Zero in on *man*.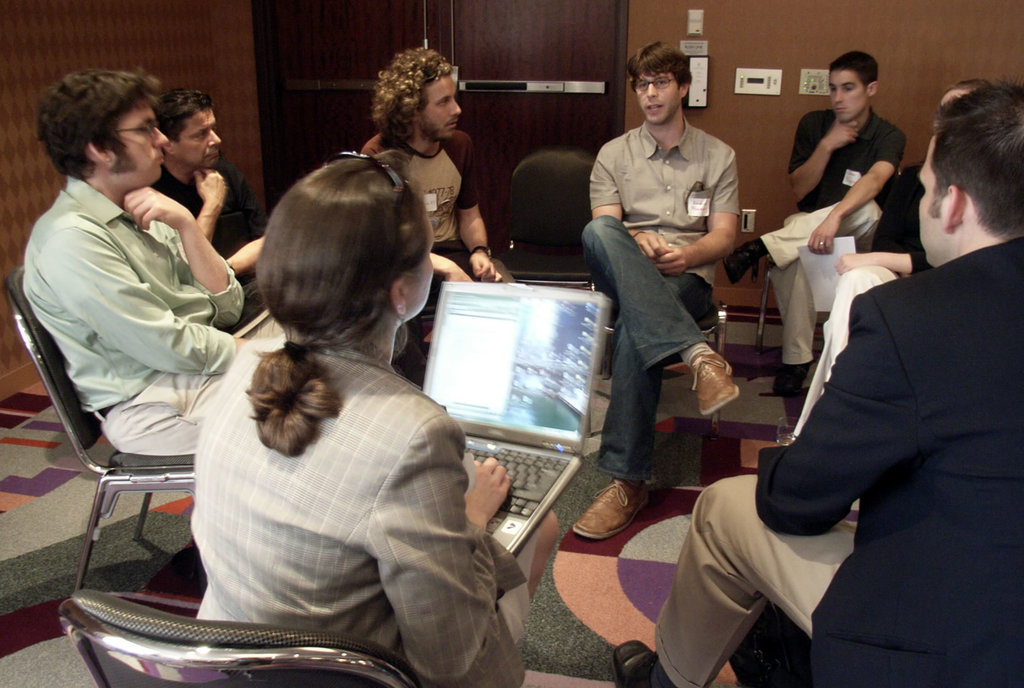
Zeroed in: left=21, top=71, right=262, bottom=456.
